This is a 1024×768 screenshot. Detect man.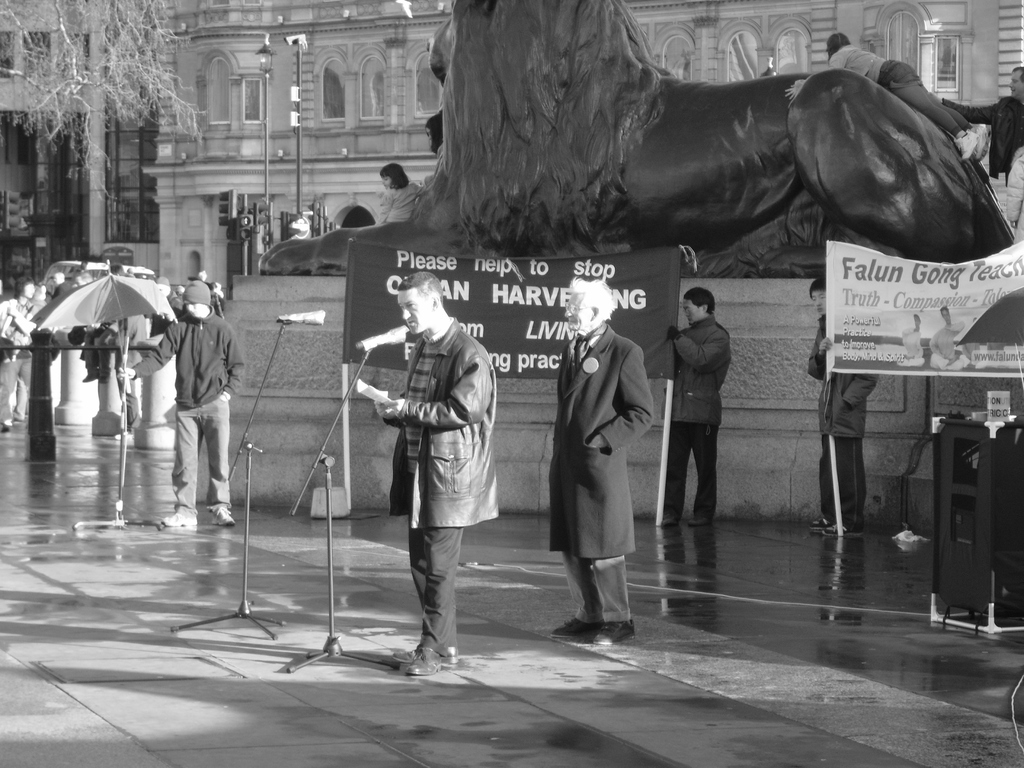
[0,274,30,430].
